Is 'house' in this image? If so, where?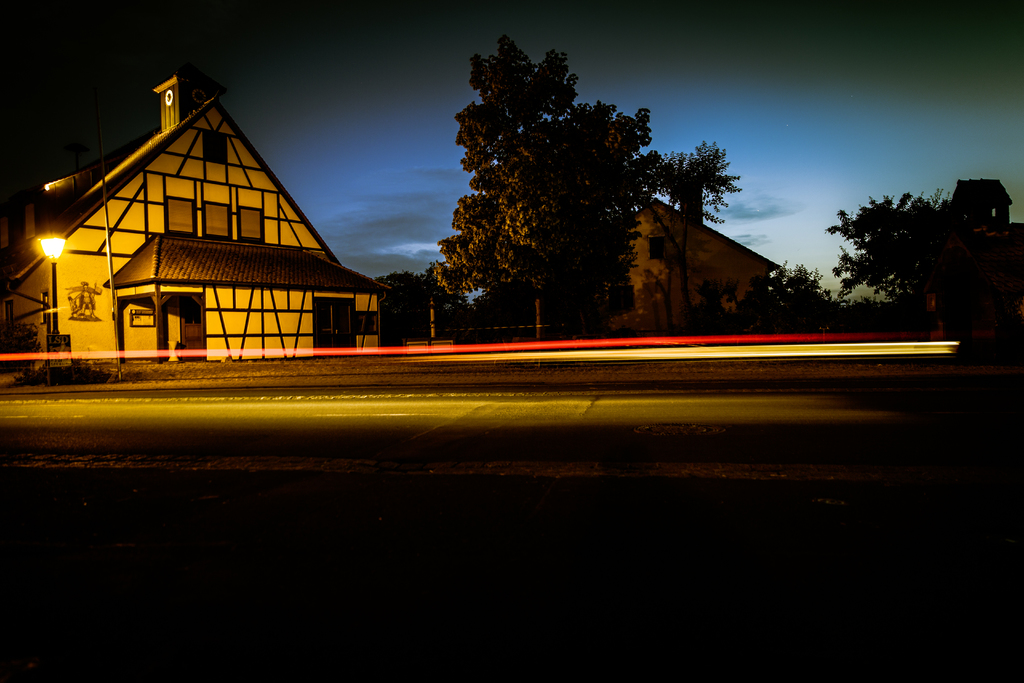
Yes, at select_region(922, 181, 1021, 345).
